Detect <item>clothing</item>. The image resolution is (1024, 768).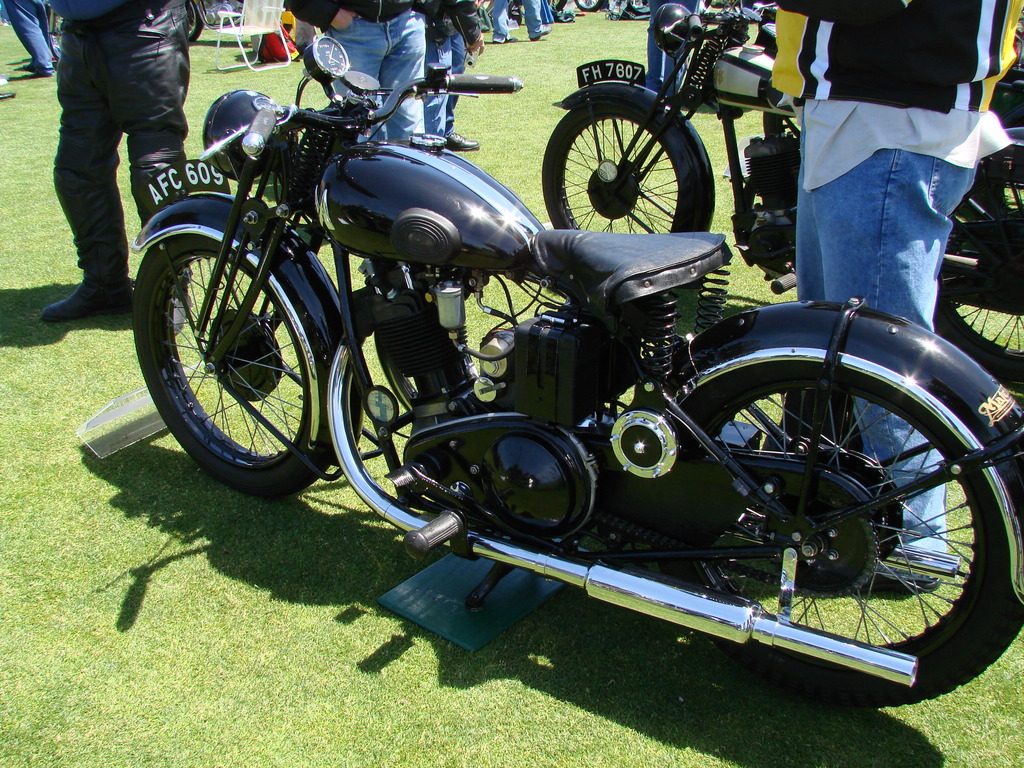
crop(29, 0, 188, 276).
